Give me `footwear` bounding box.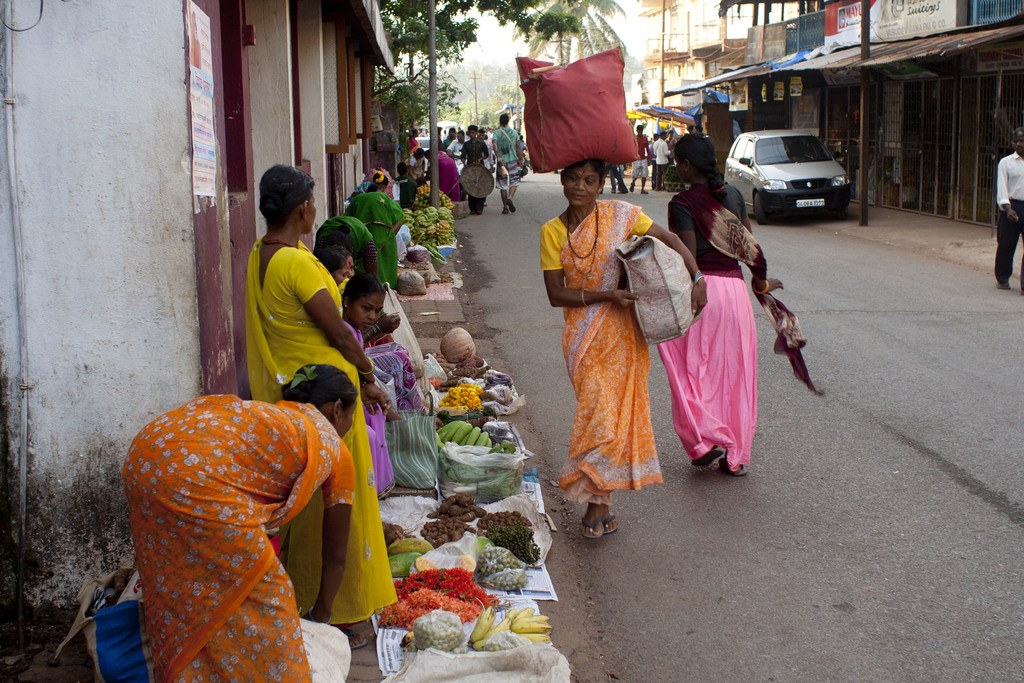
bbox=[481, 204, 490, 209].
